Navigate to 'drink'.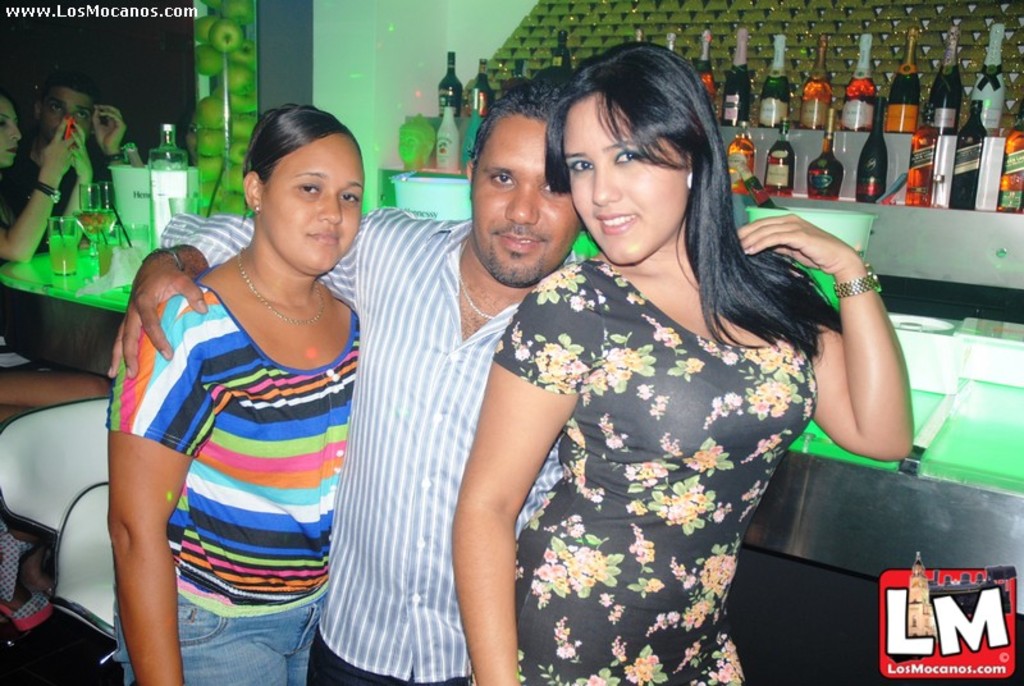
Navigation target: (696,29,718,104).
